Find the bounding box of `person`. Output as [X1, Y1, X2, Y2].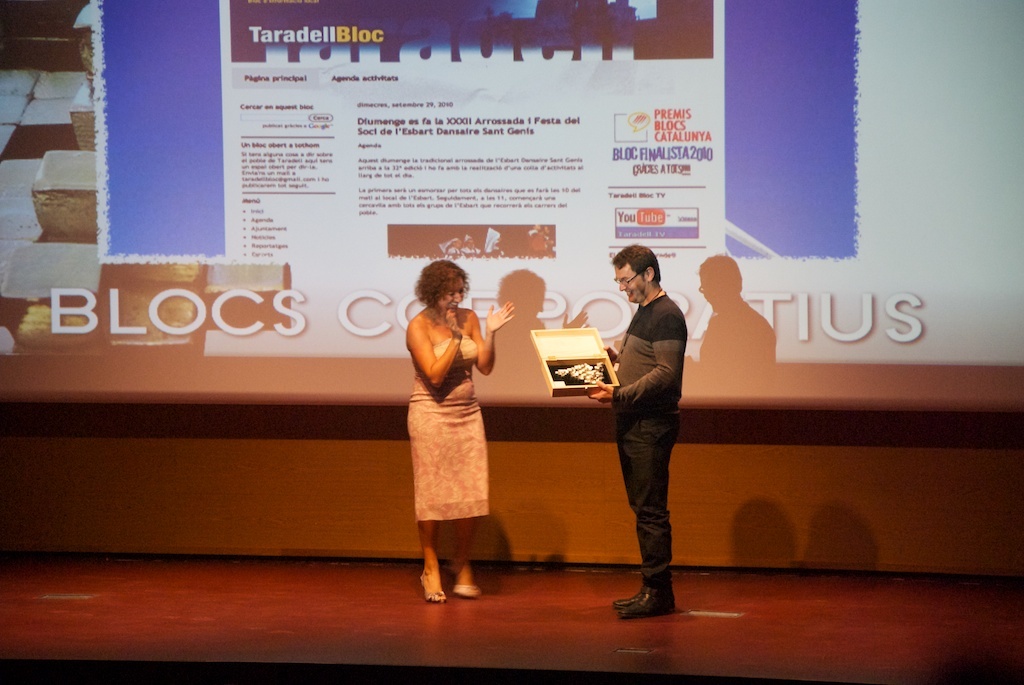
[582, 241, 688, 622].
